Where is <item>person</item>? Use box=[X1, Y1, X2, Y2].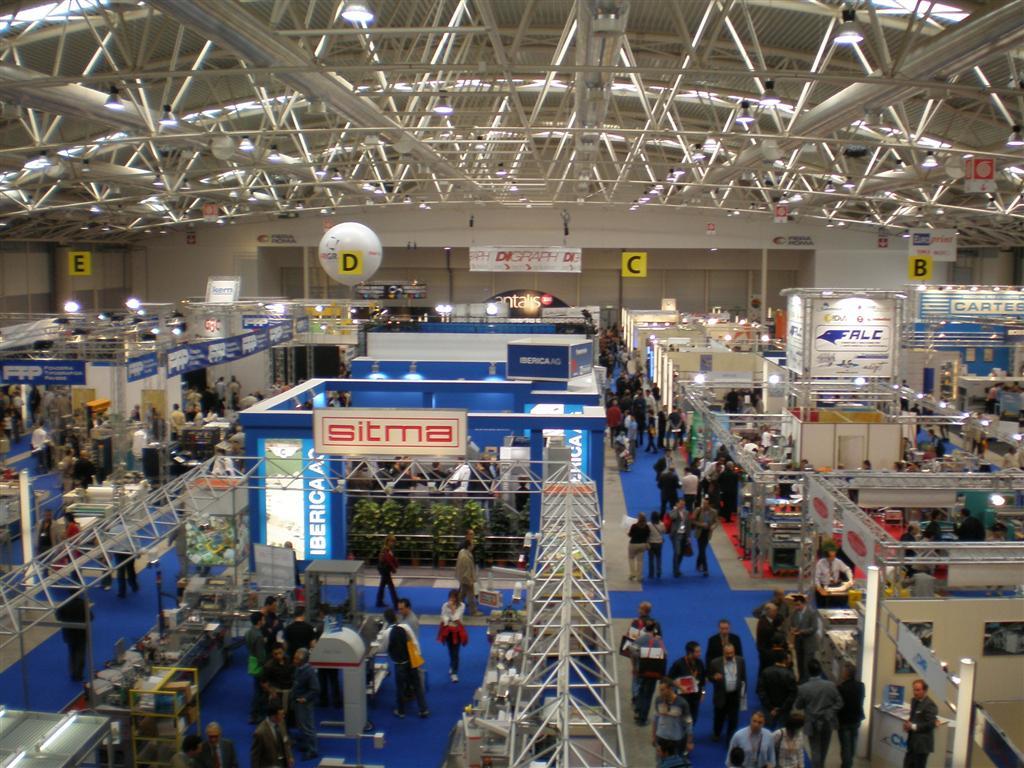
box=[619, 599, 665, 701].
